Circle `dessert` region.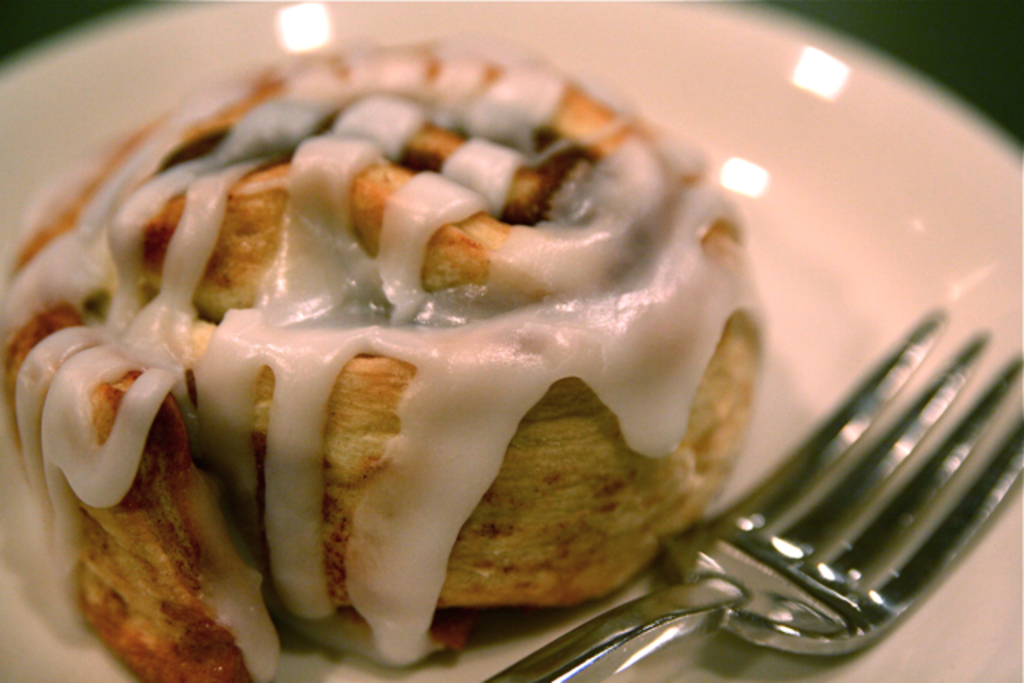
Region: {"x1": 11, "y1": 69, "x2": 837, "y2": 675}.
